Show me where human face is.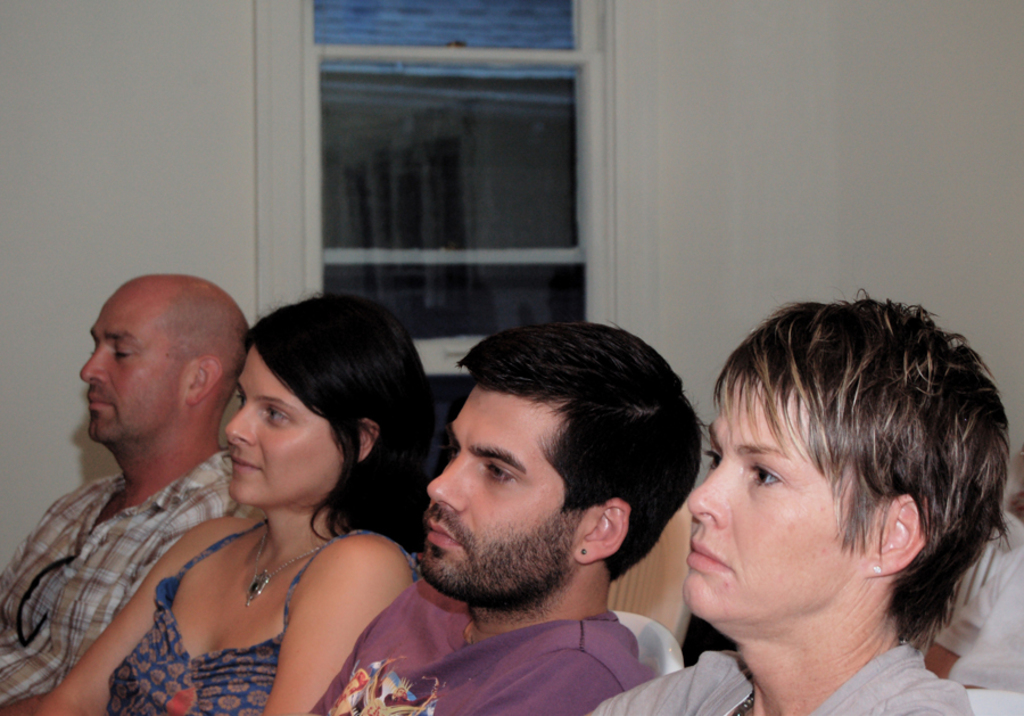
human face is at left=230, top=354, right=342, bottom=507.
